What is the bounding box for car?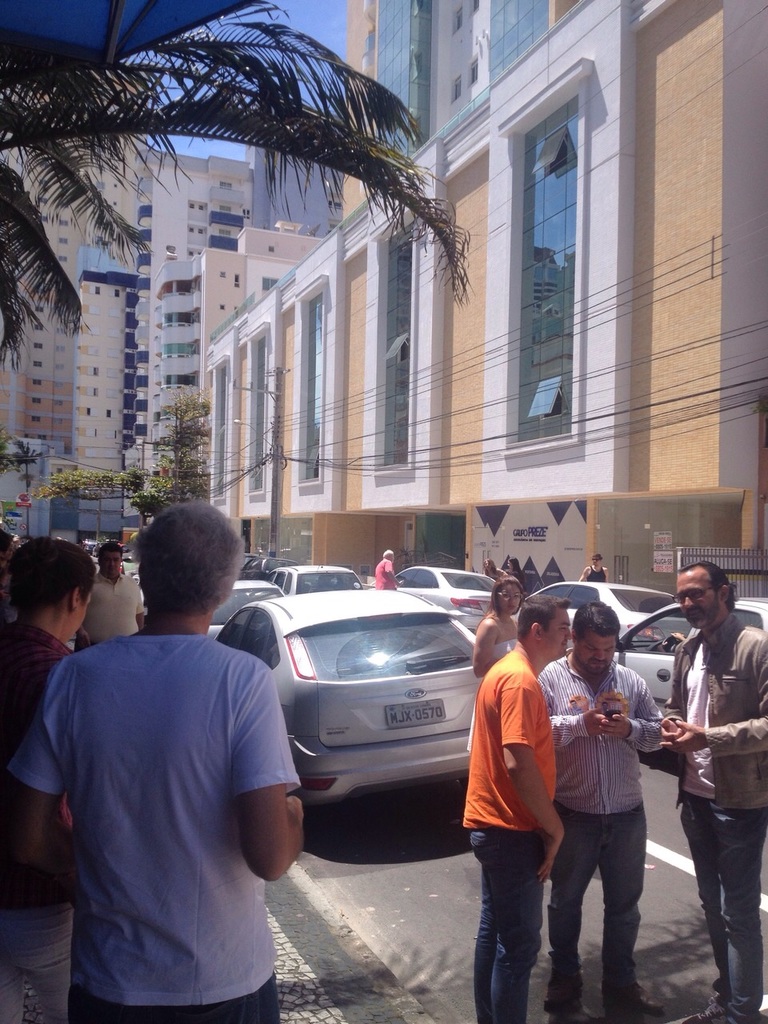
380:570:496:641.
